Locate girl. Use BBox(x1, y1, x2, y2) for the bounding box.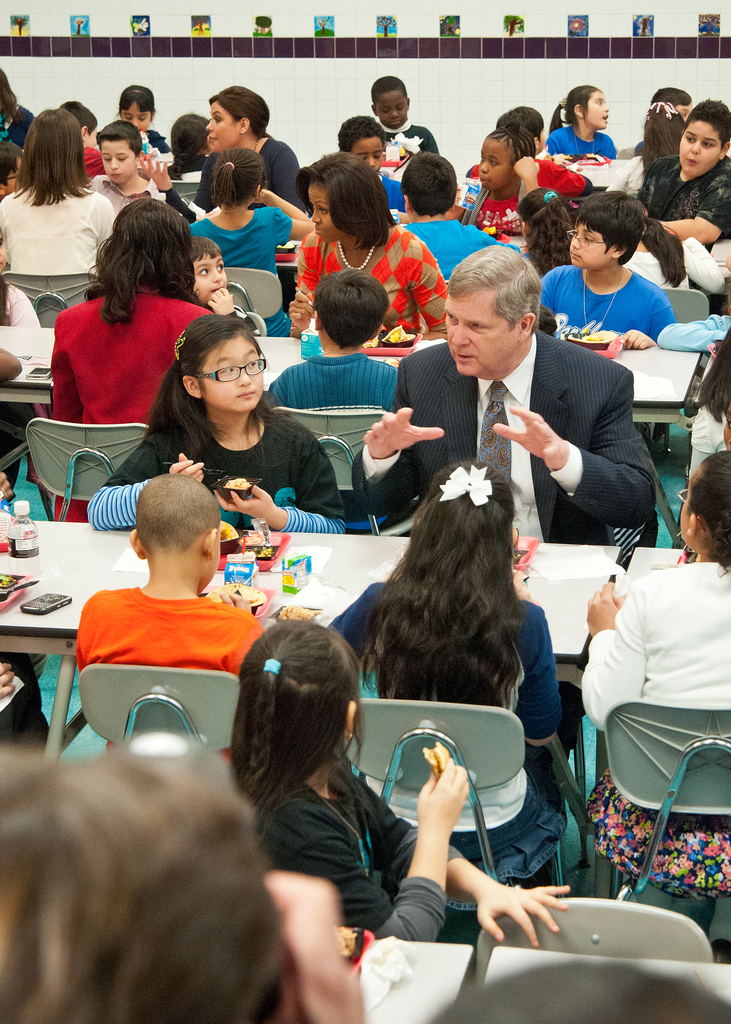
BBox(329, 456, 572, 915).
